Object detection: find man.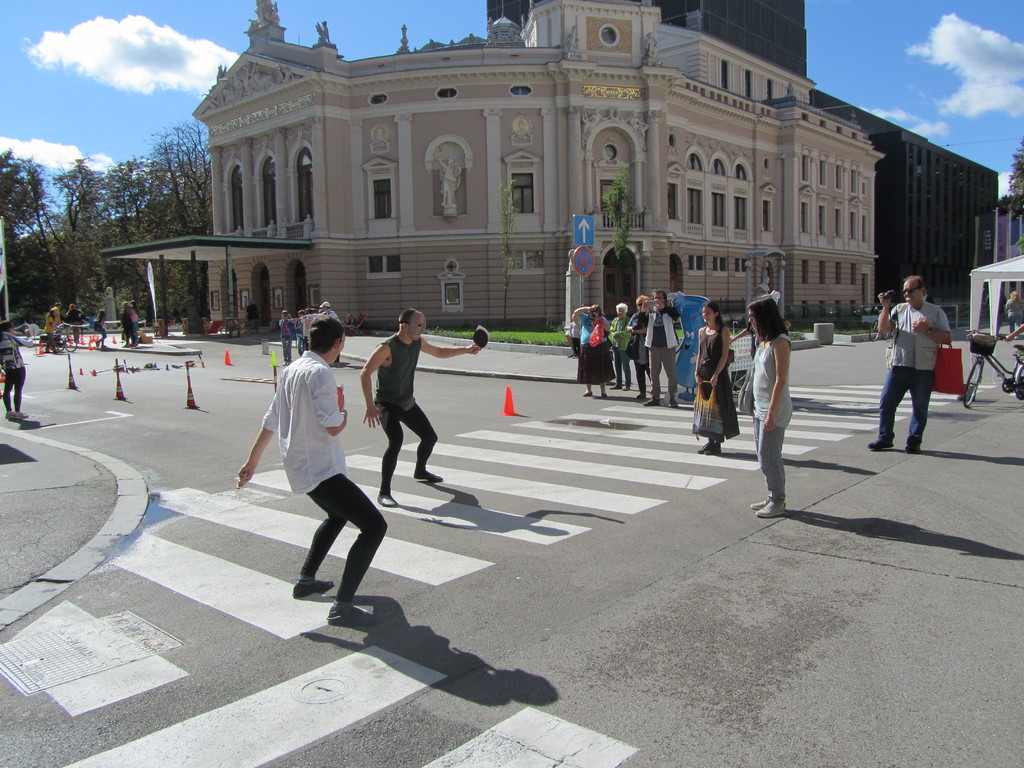
x1=249, y1=323, x2=378, y2=618.
